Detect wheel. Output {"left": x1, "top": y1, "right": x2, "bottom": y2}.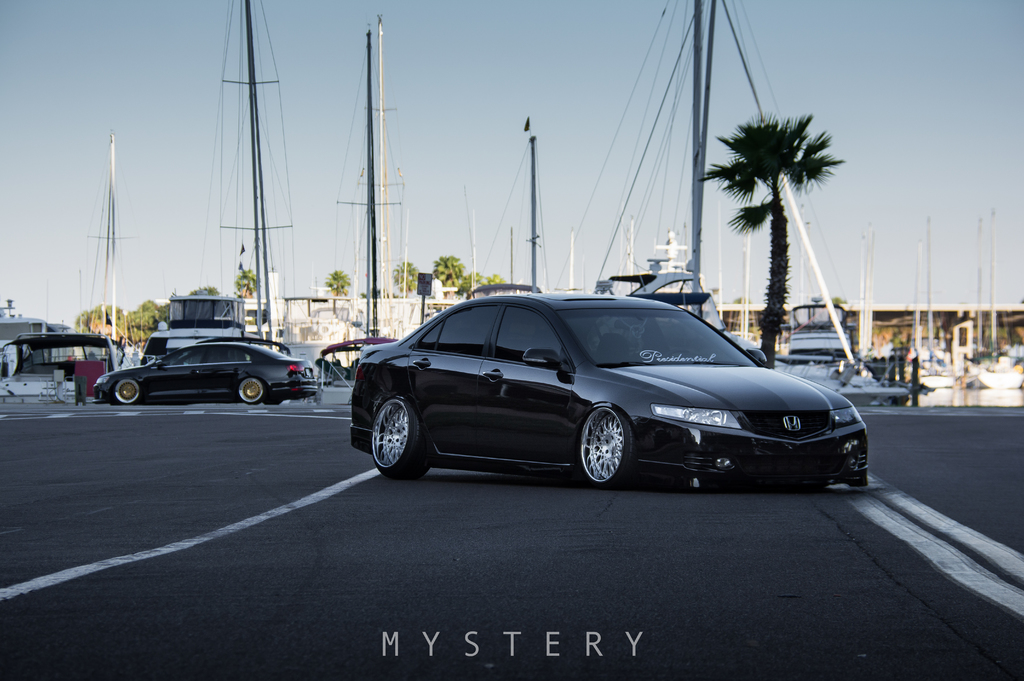
{"left": 367, "top": 385, "right": 433, "bottom": 480}.
